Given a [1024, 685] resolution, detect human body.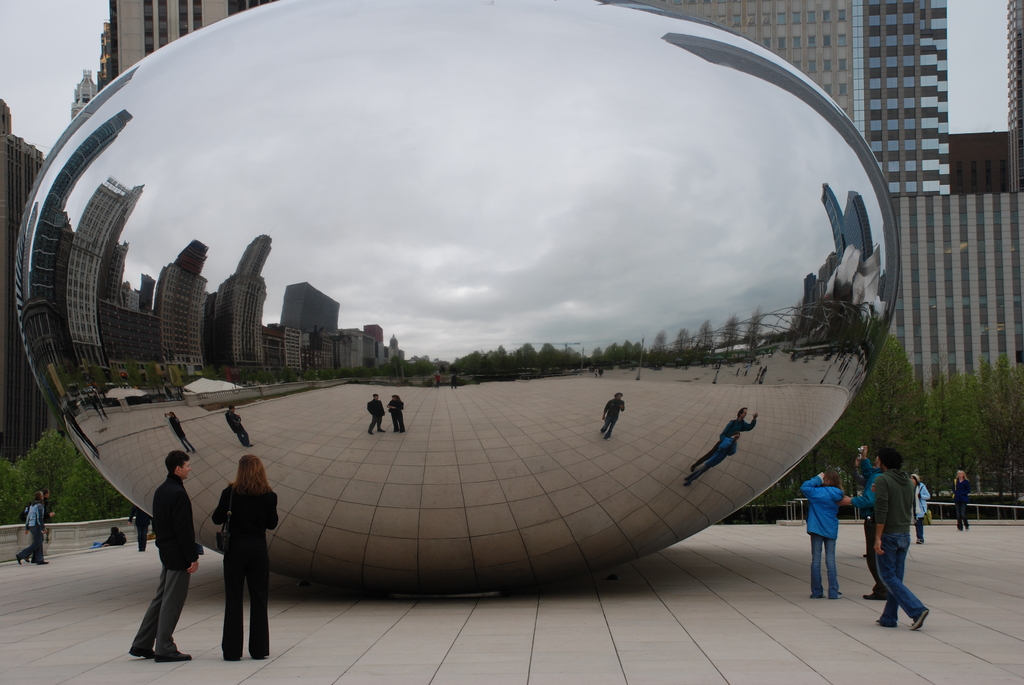
region(16, 501, 57, 568).
